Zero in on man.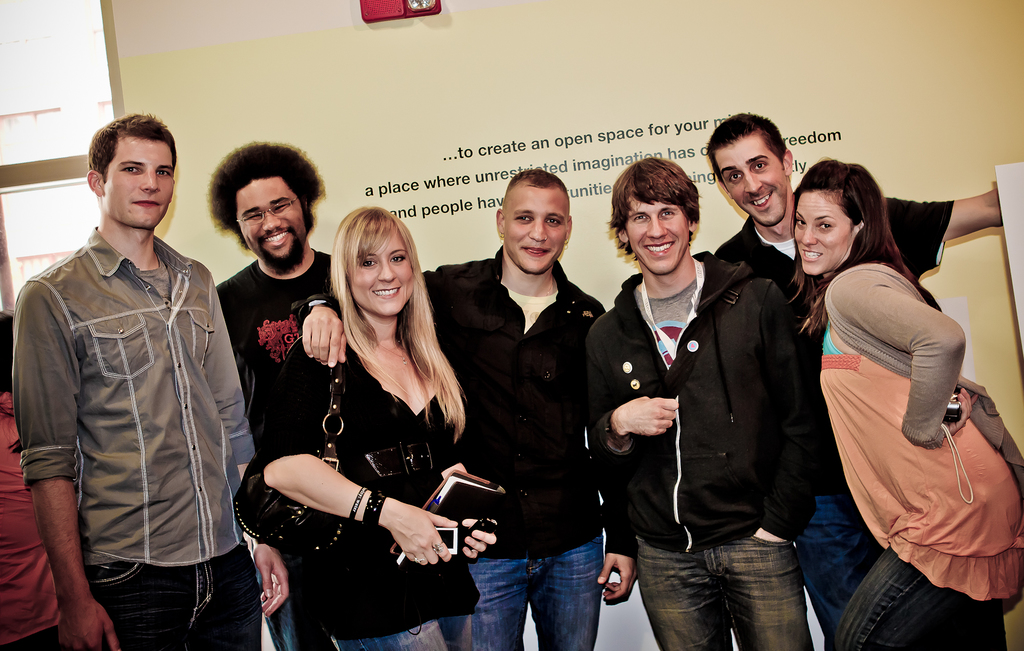
Zeroed in: x1=697 y1=110 x2=1001 y2=618.
